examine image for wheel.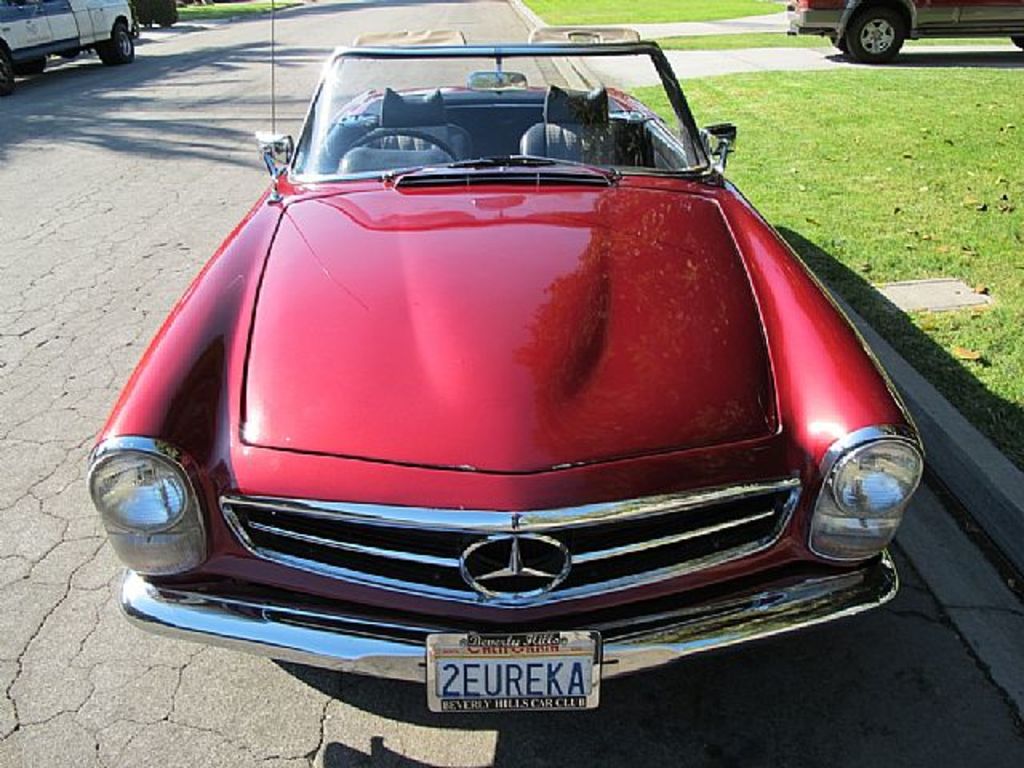
Examination result: select_region(842, 0, 912, 58).
